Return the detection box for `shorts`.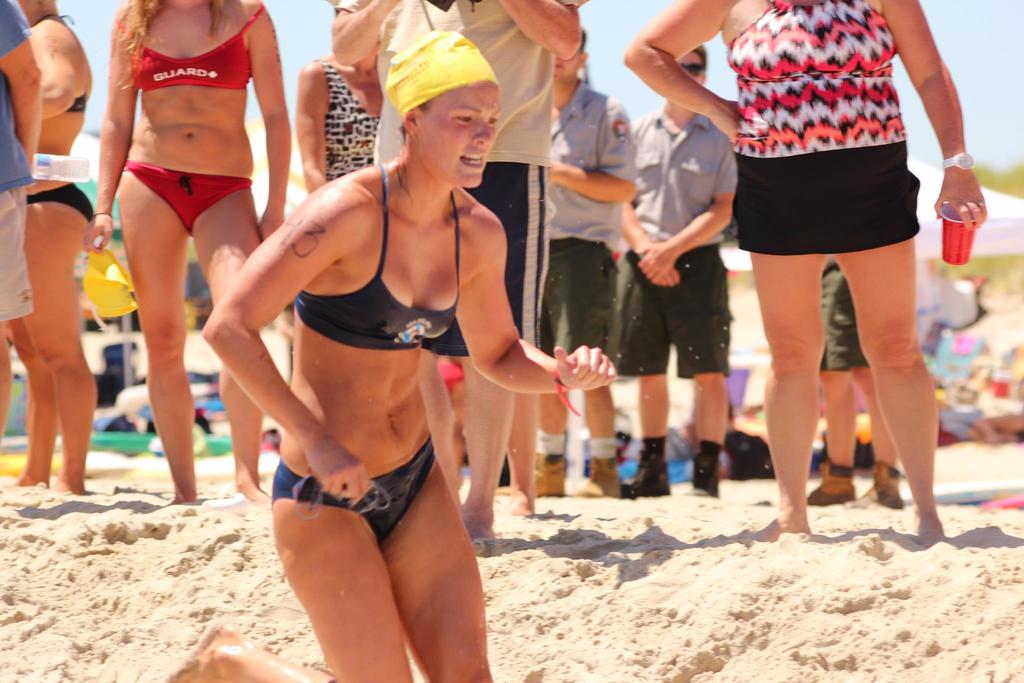
(left=719, top=158, right=934, bottom=257).
